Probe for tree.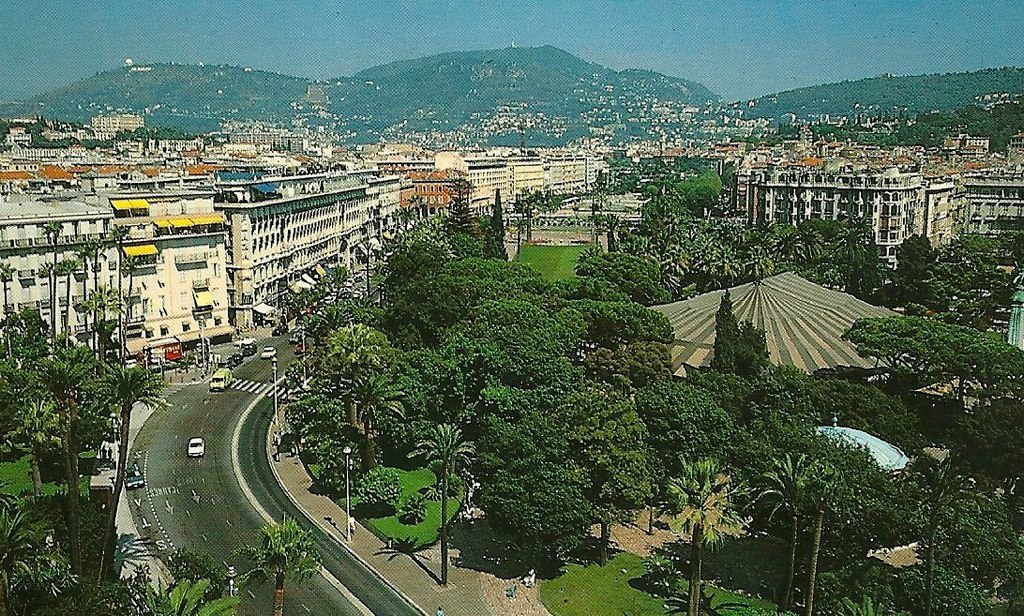
Probe result: rect(615, 270, 667, 308).
